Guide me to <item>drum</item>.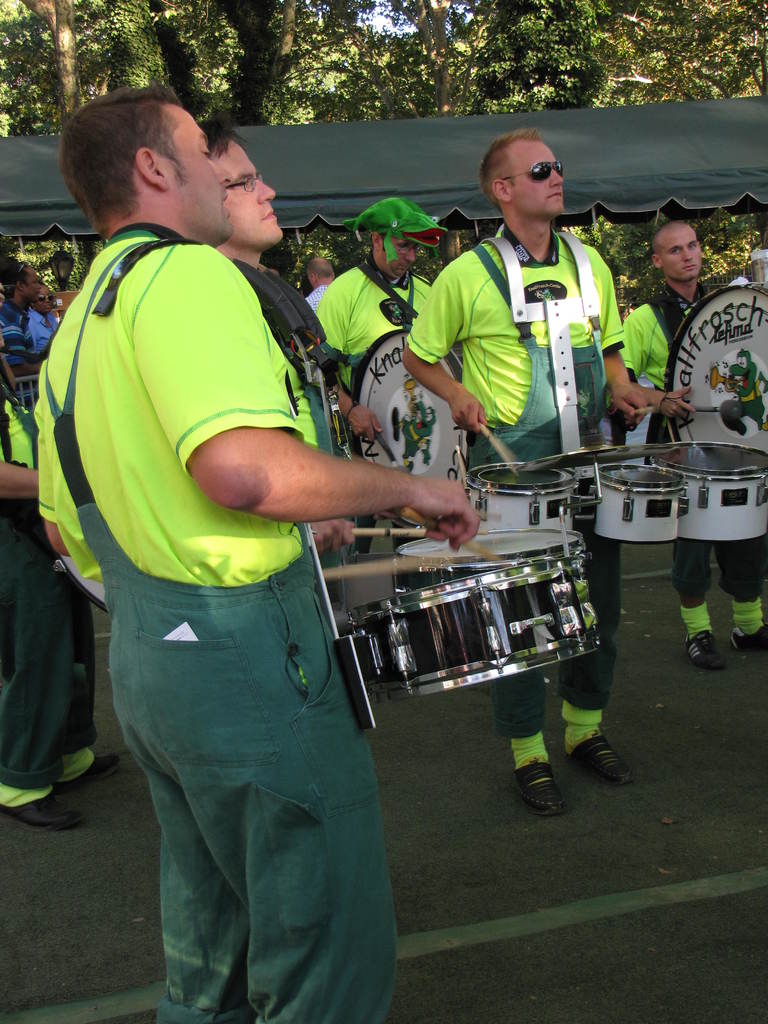
Guidance: bbox(462, 462, 577, 532).
